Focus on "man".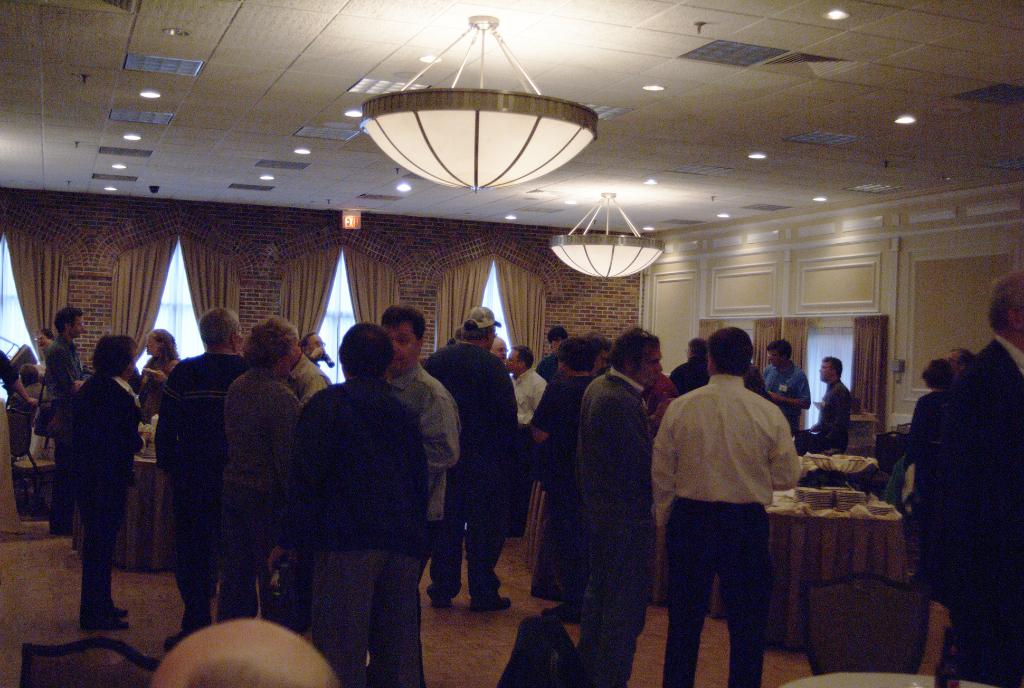
Focused at BBox(278, 344, 329, 403).
